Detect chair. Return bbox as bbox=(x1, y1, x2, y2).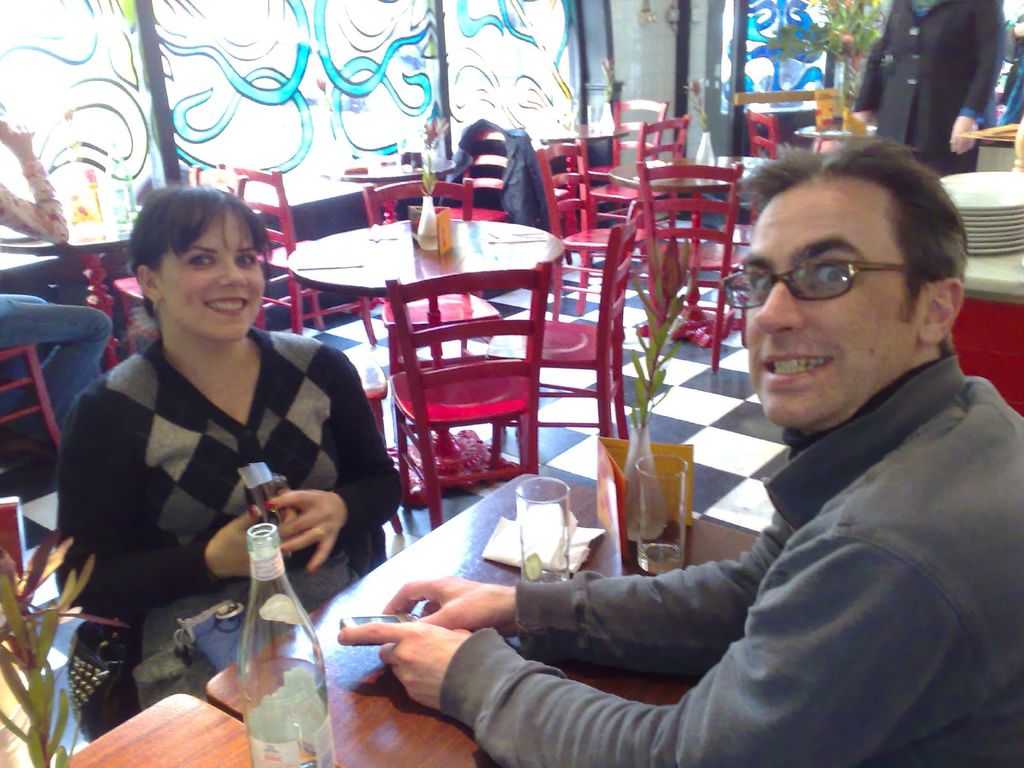
bbox=(388, 265, 552, 535).
